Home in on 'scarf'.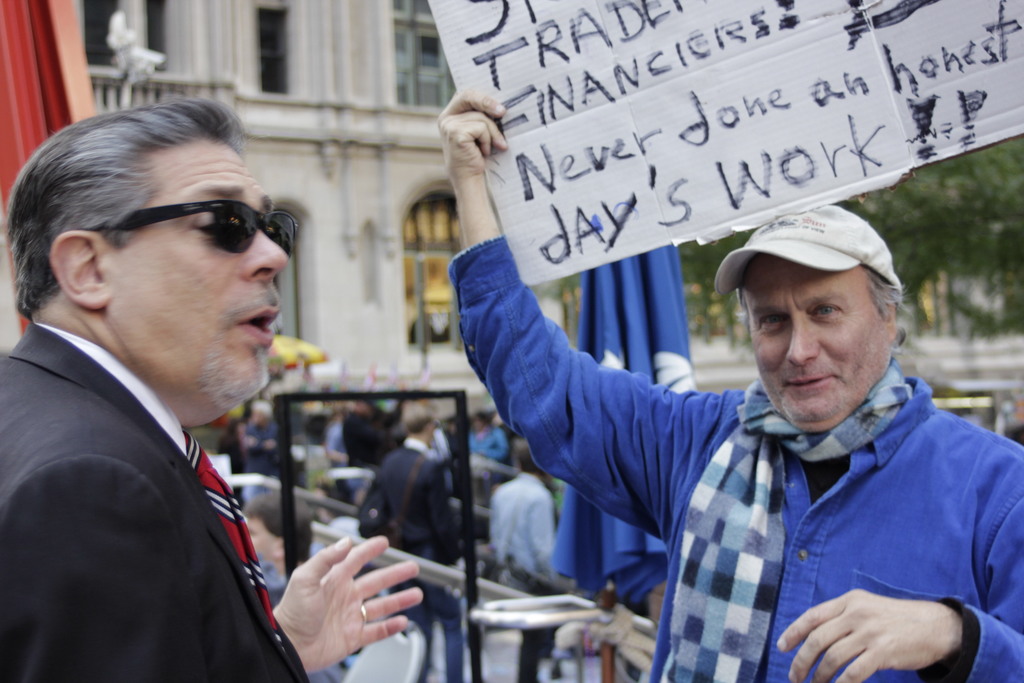
Homed in at {"x1": 669, "y1": 352, "x2": 909, "y2": 682}.
